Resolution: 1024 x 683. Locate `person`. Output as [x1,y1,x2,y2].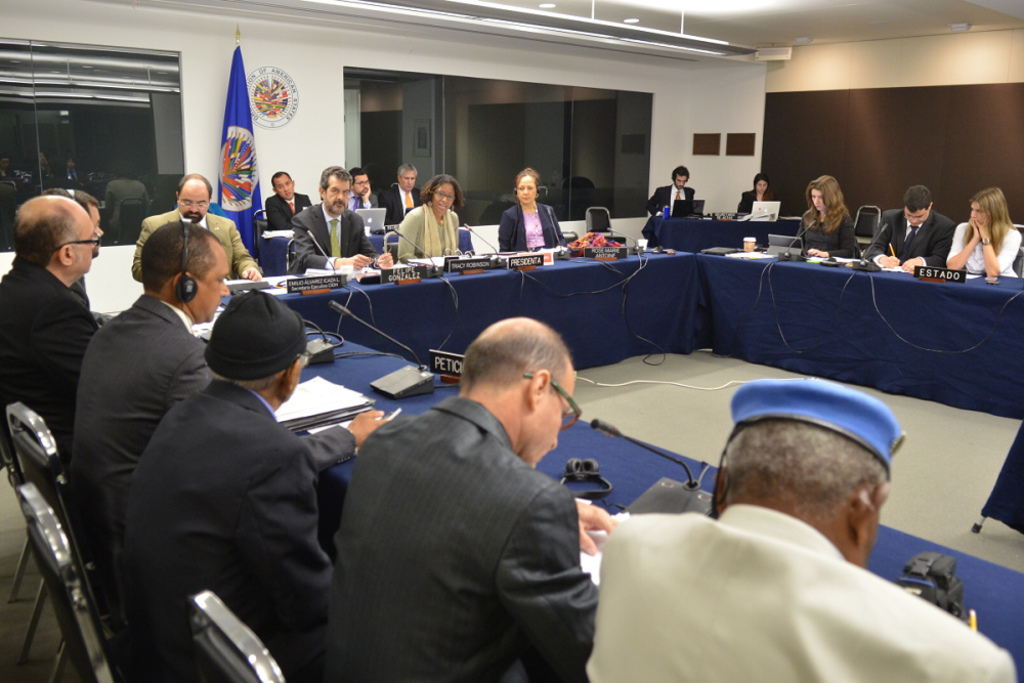
[118,290,335,663].
